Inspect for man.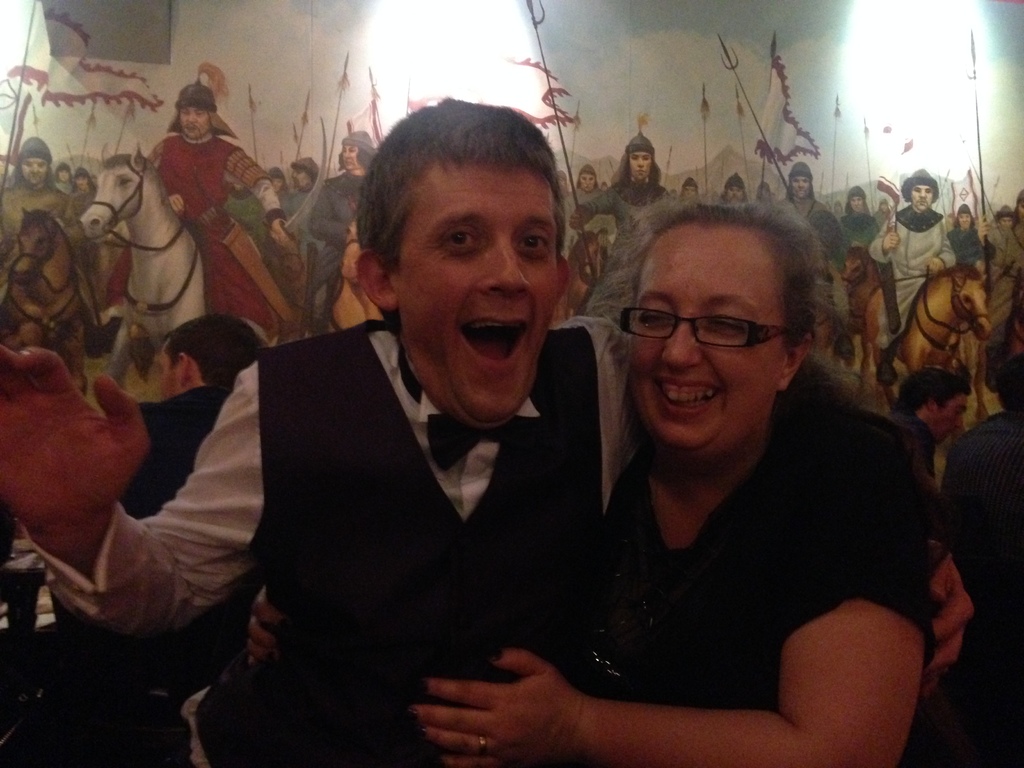
Inspection: (x1=868, y1=170, x2=956, y2=385).
